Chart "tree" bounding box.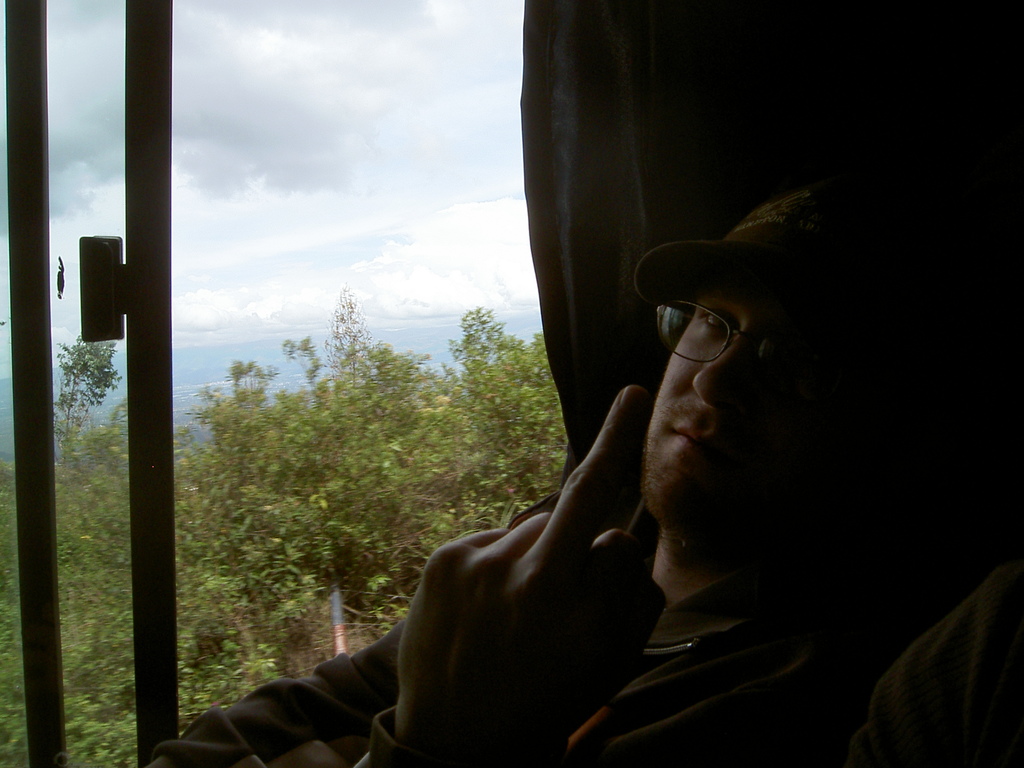
Charted: detection(219, 289, 582, 655).
